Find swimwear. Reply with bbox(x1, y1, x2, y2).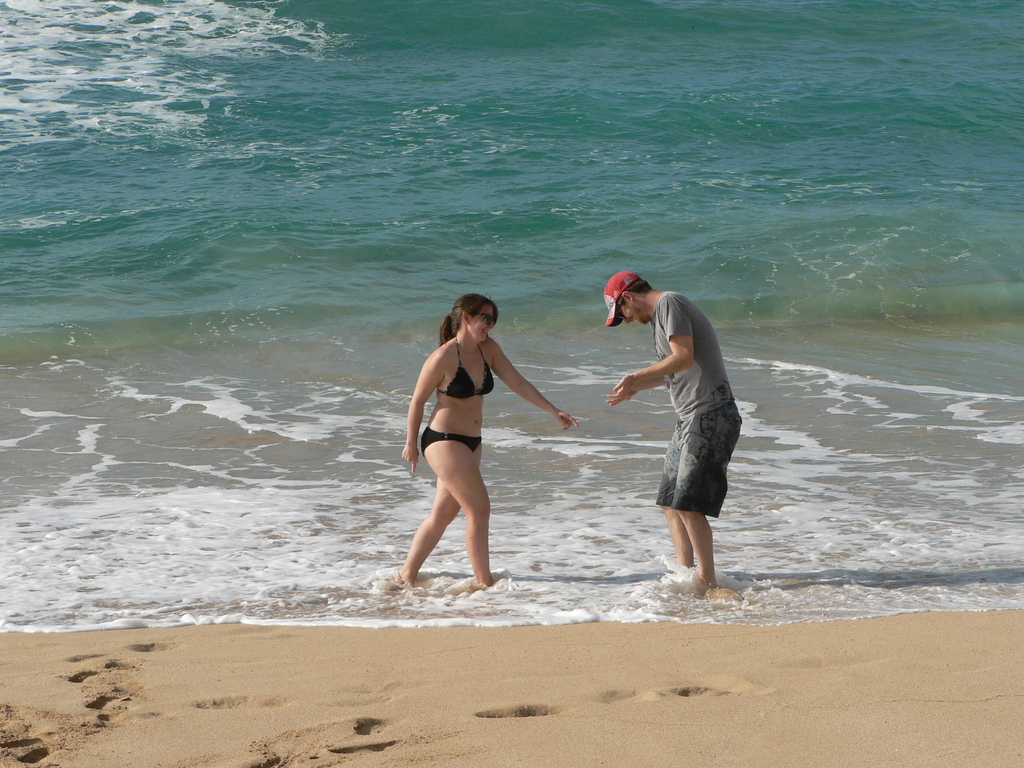
bbox(422, 428, 485, 451).
